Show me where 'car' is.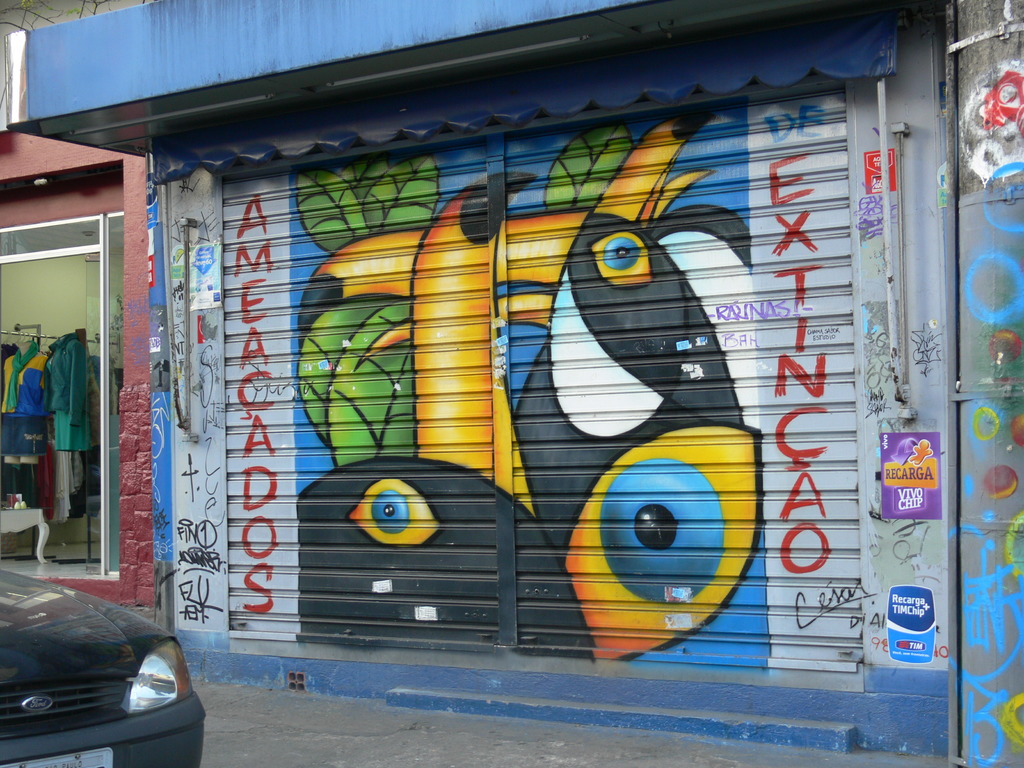
'car' is at {"left": 0, "top": 582, "right": 200, "bottom": 762}.
